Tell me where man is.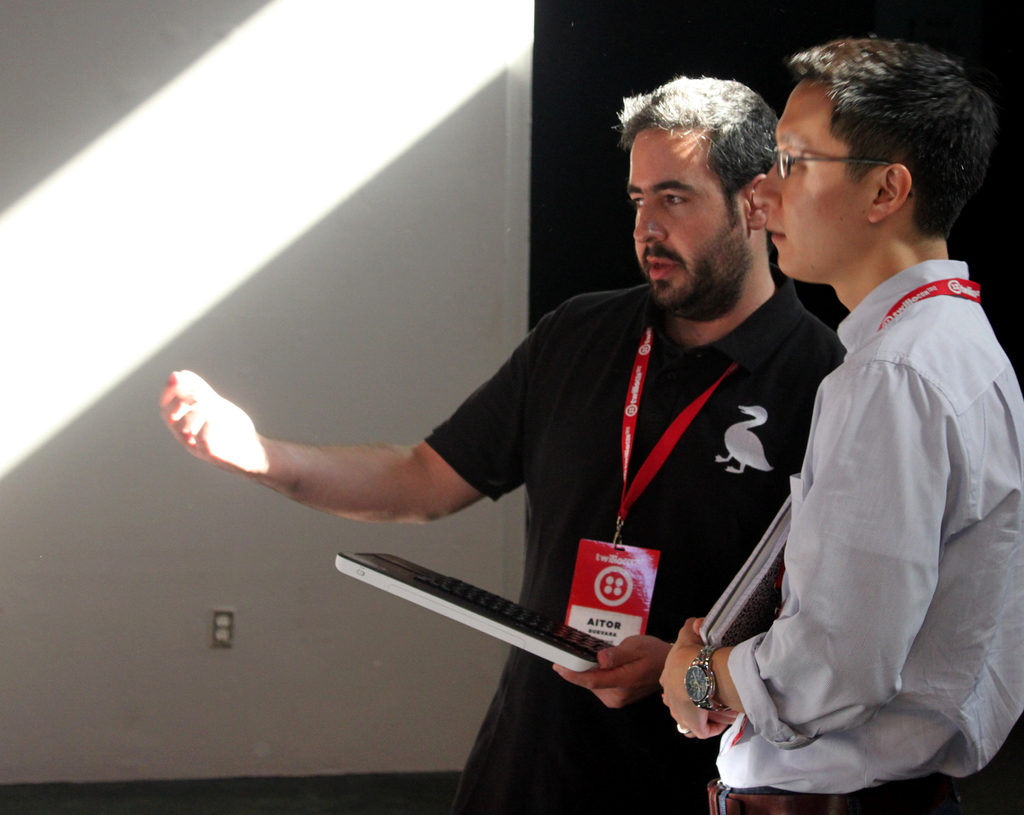
man is at {"x1": 158, "y1": 74, "x2": 849, "y2": 814}.
